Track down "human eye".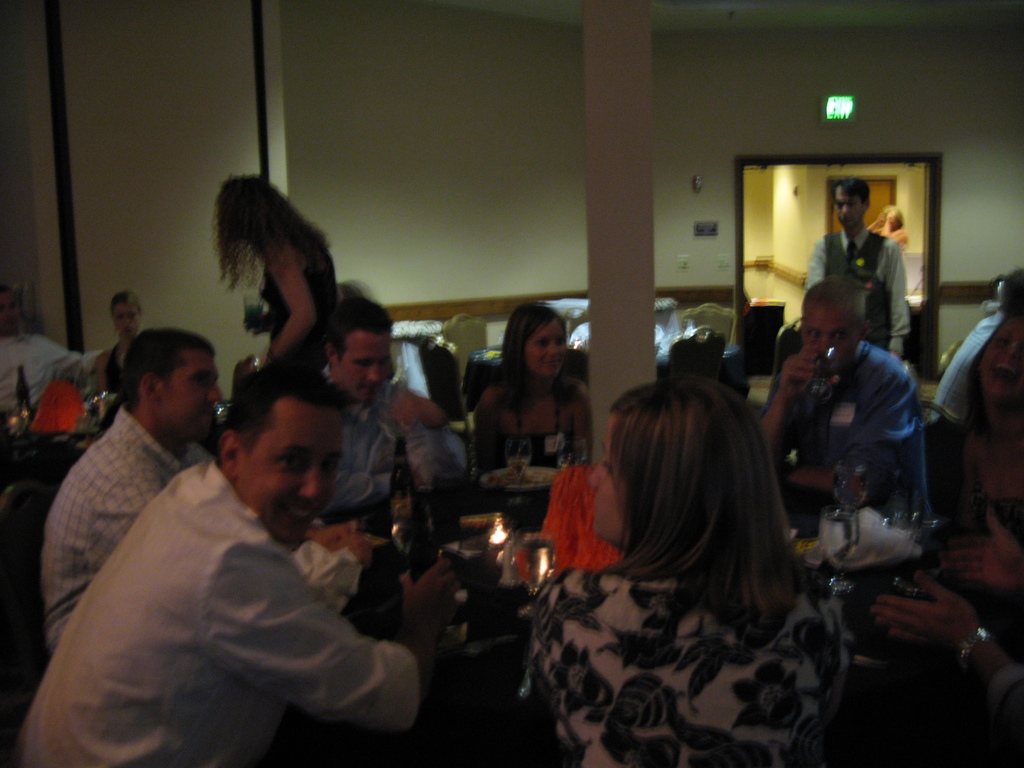
Tracked to (left=283, top=454, right=307, bottom=469).
